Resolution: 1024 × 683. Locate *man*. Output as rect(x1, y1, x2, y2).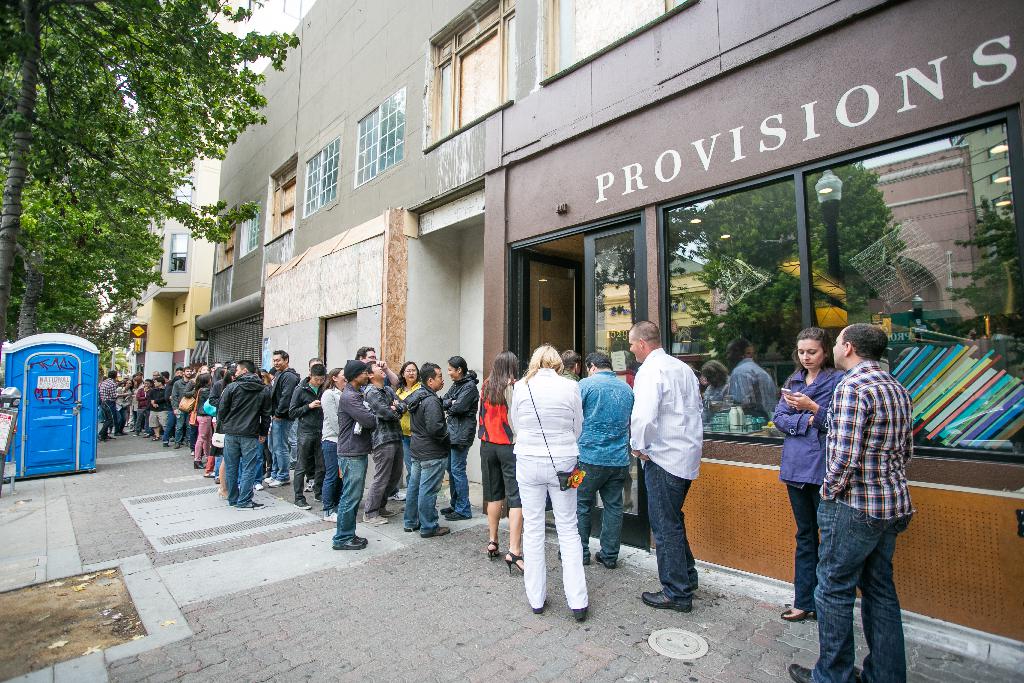
rect(262, 352, 300, 486).
